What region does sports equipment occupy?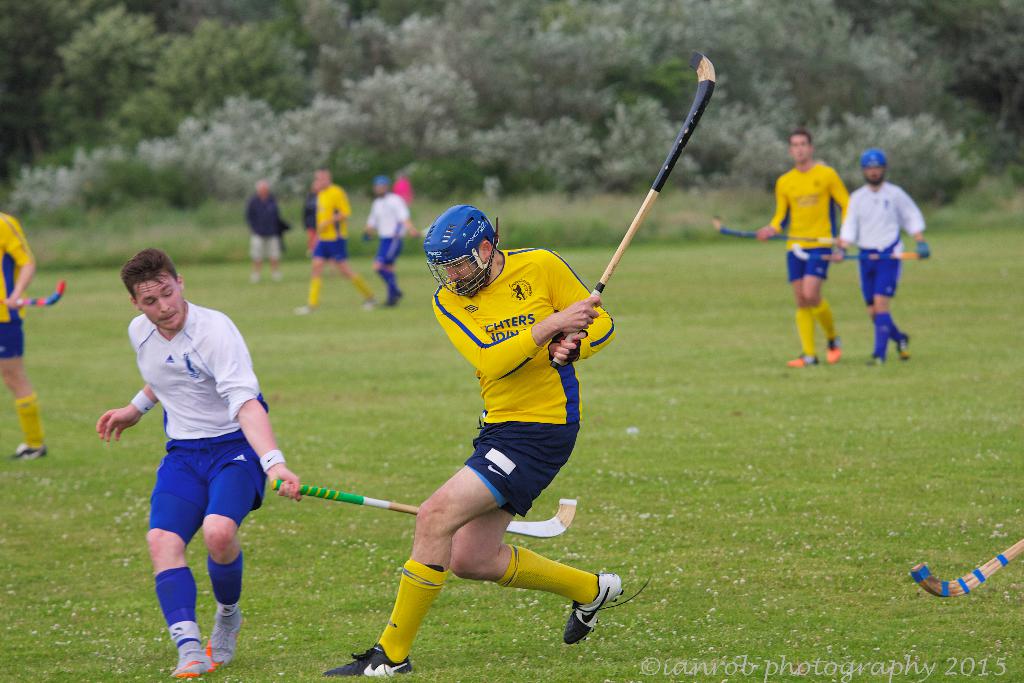
region(424, 202, 499, 292).
